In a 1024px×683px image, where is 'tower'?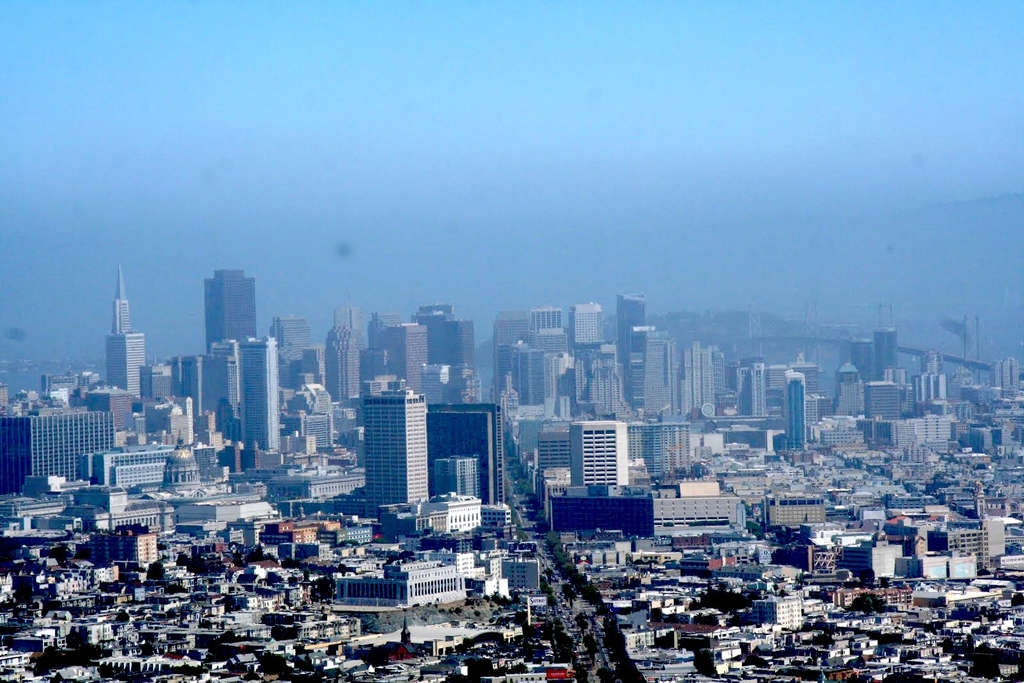
<region>364, 380, 431, 520</region>.
